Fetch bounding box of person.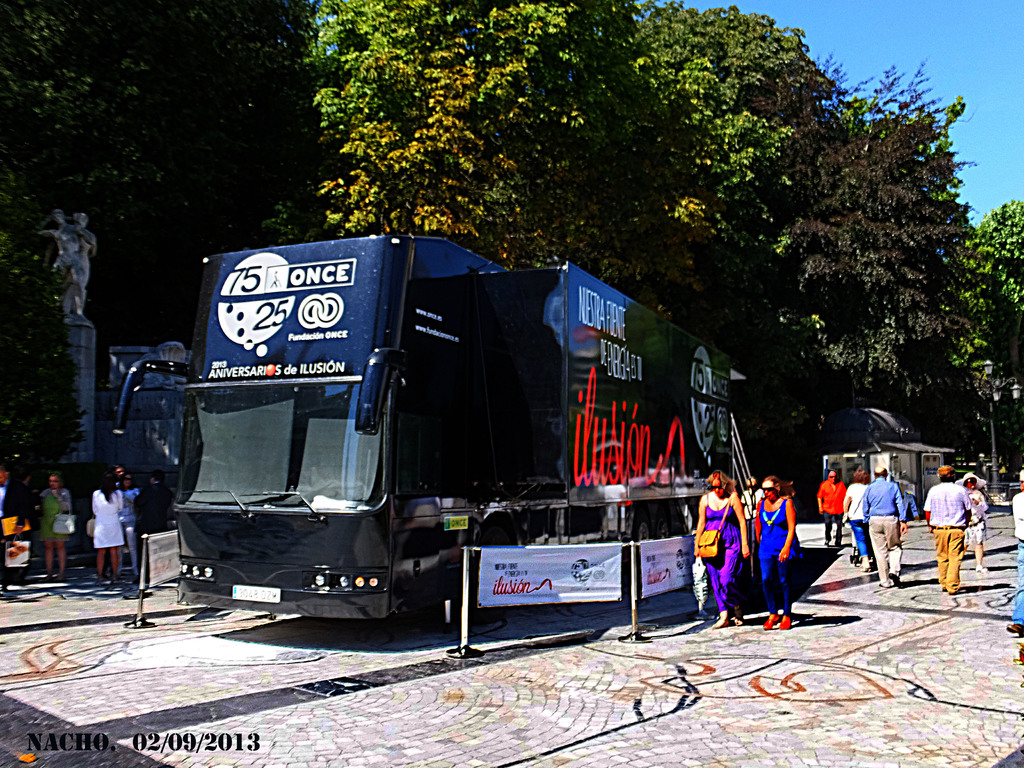
Bbox: select_region(964, 477, 991, 572).
